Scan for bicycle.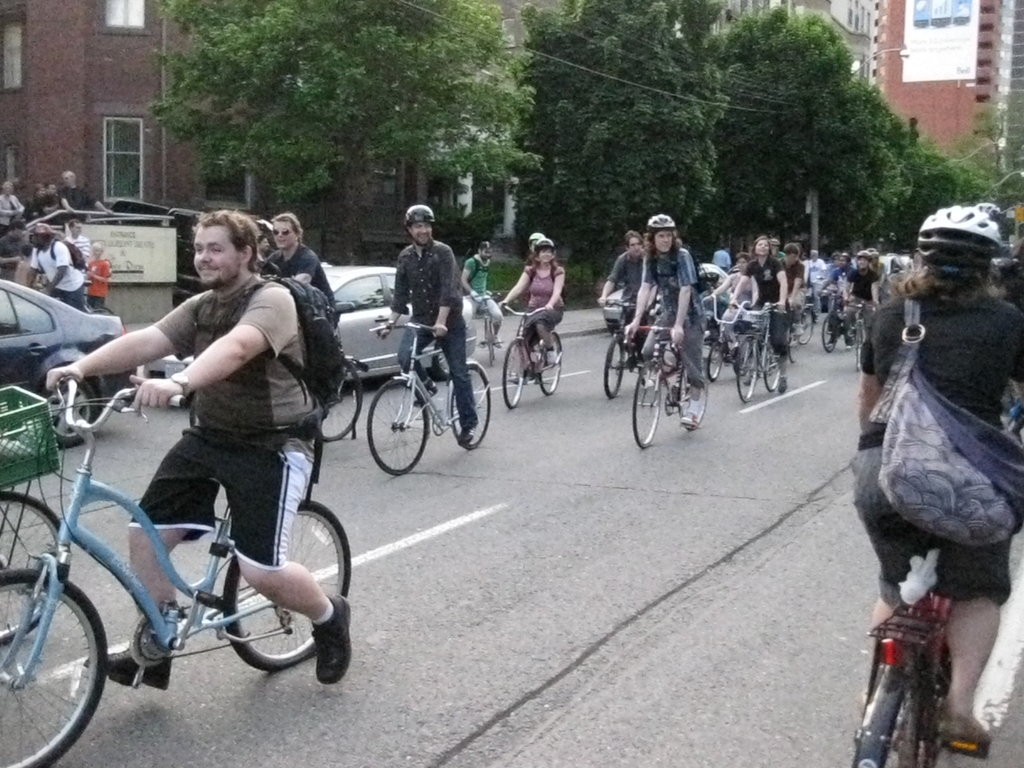
Scan result: <region>501, 301, 563, 410</region>.
